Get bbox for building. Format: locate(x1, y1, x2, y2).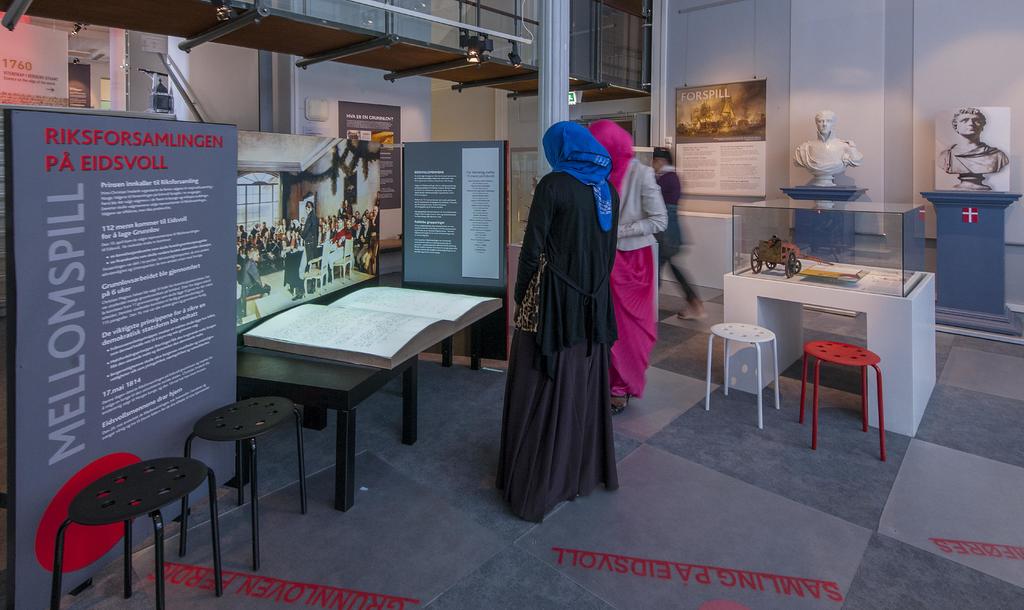
locate(0, 0, 1023, 609).
